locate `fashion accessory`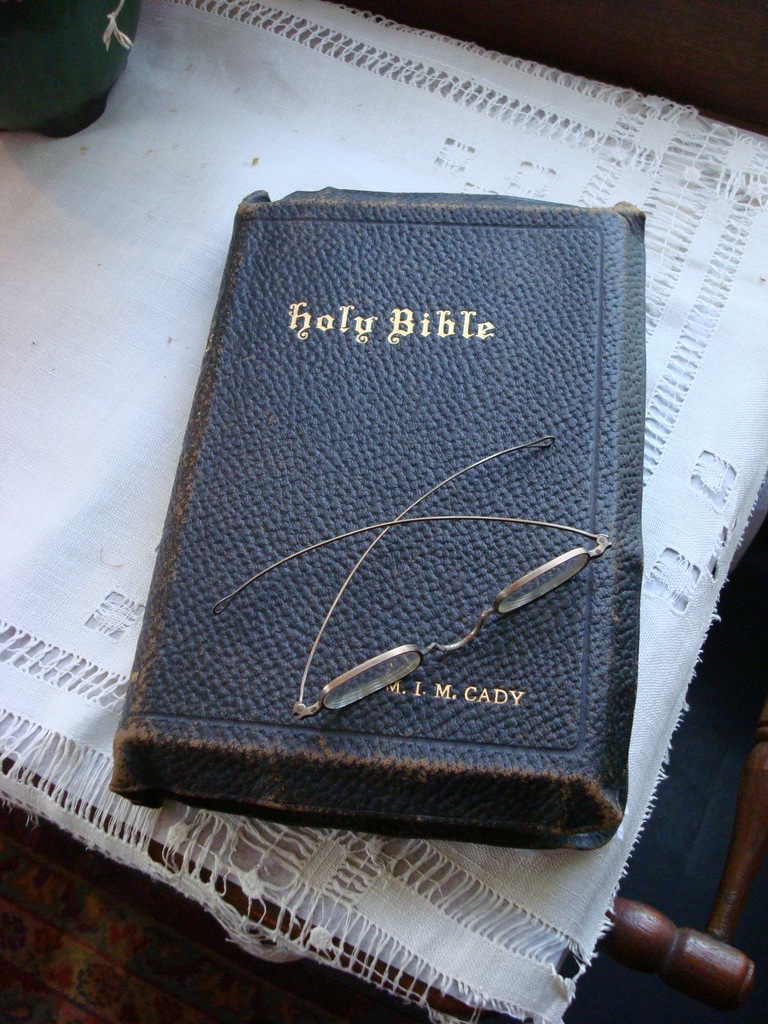
bbox=[211, 431, 612, 715]
